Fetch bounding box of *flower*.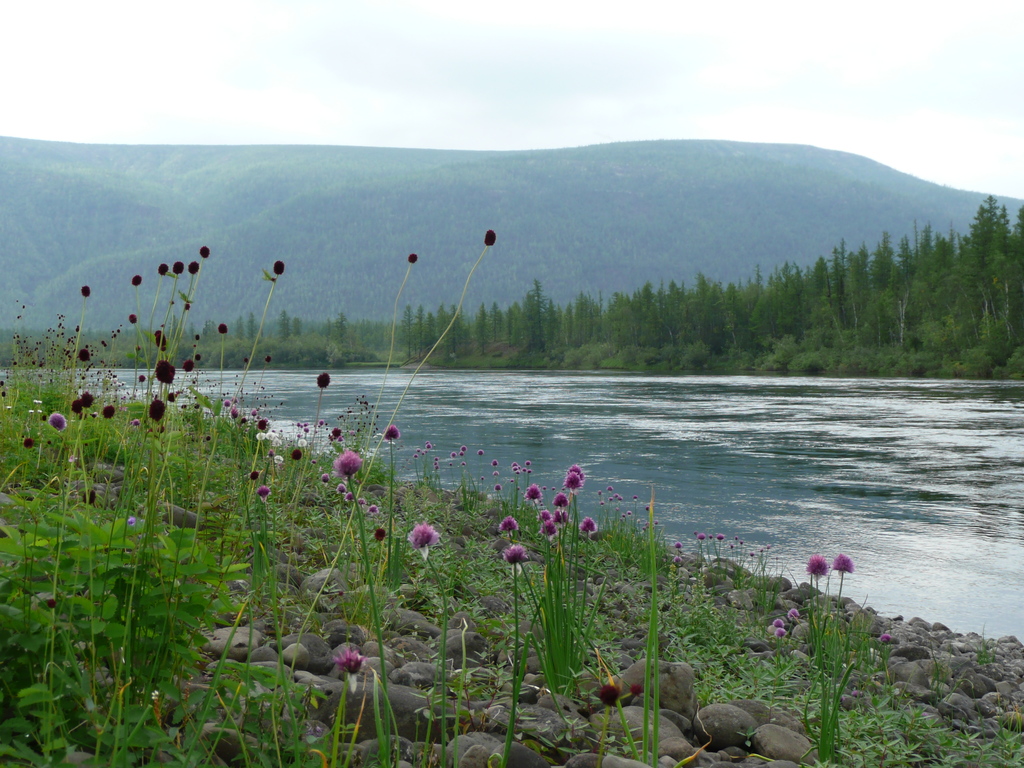
Bbox: x1=268, y1=449, x2=275, y2=457.
